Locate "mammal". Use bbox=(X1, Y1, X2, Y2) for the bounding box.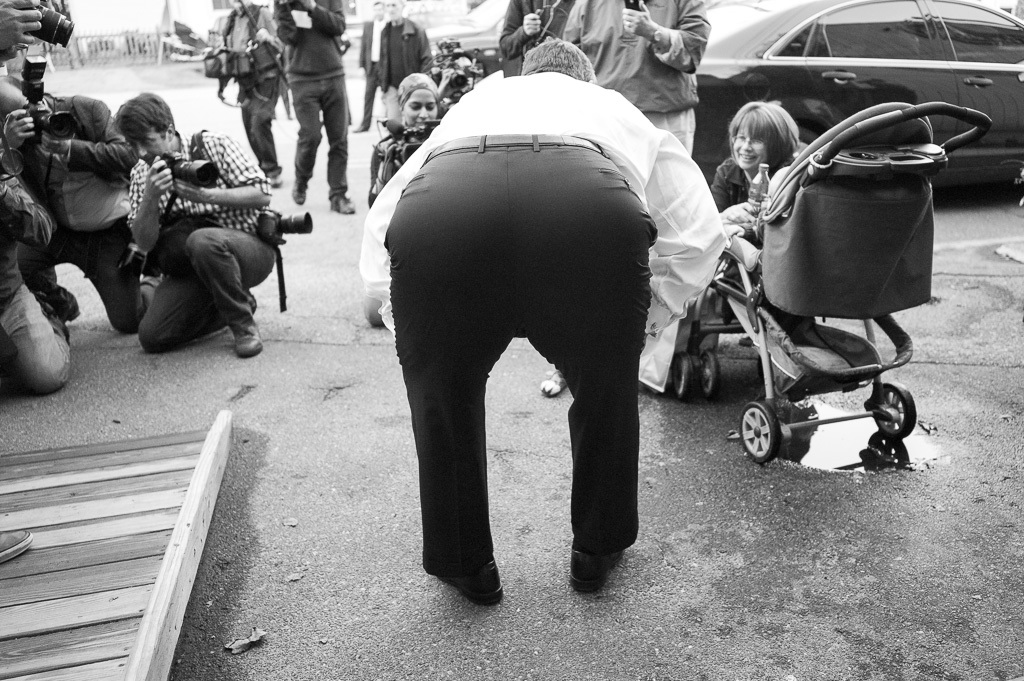
bbox=(115, 92, 278, 356).
